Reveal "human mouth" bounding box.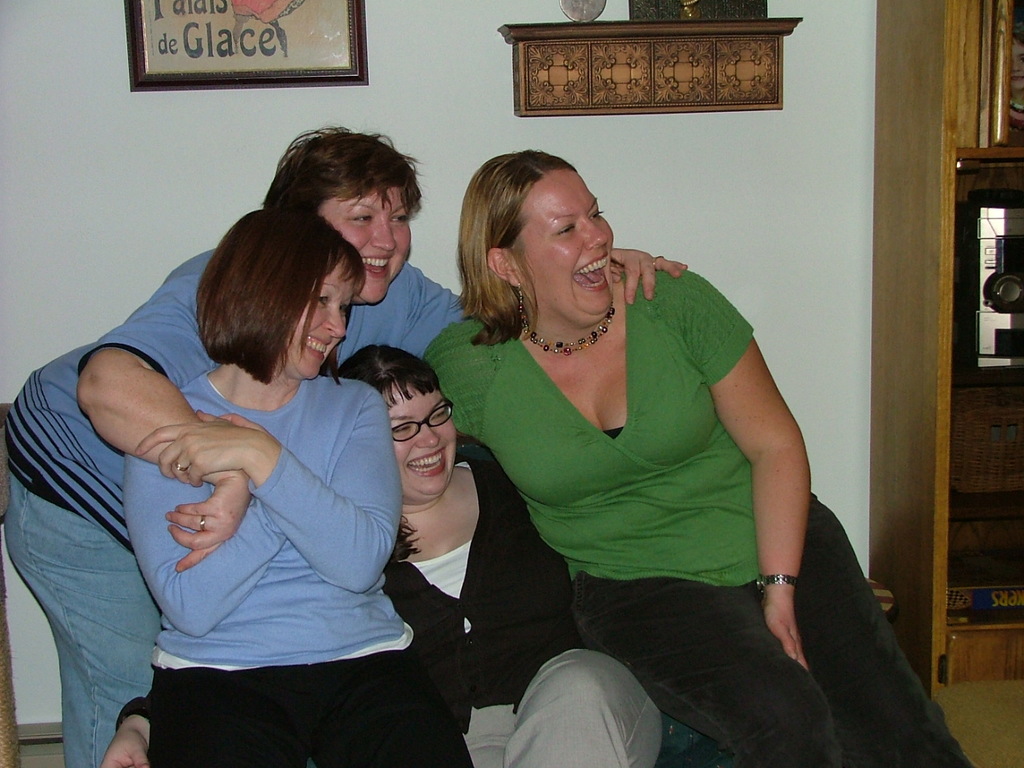
Revealed: detection(573, 247, 613, 290).
